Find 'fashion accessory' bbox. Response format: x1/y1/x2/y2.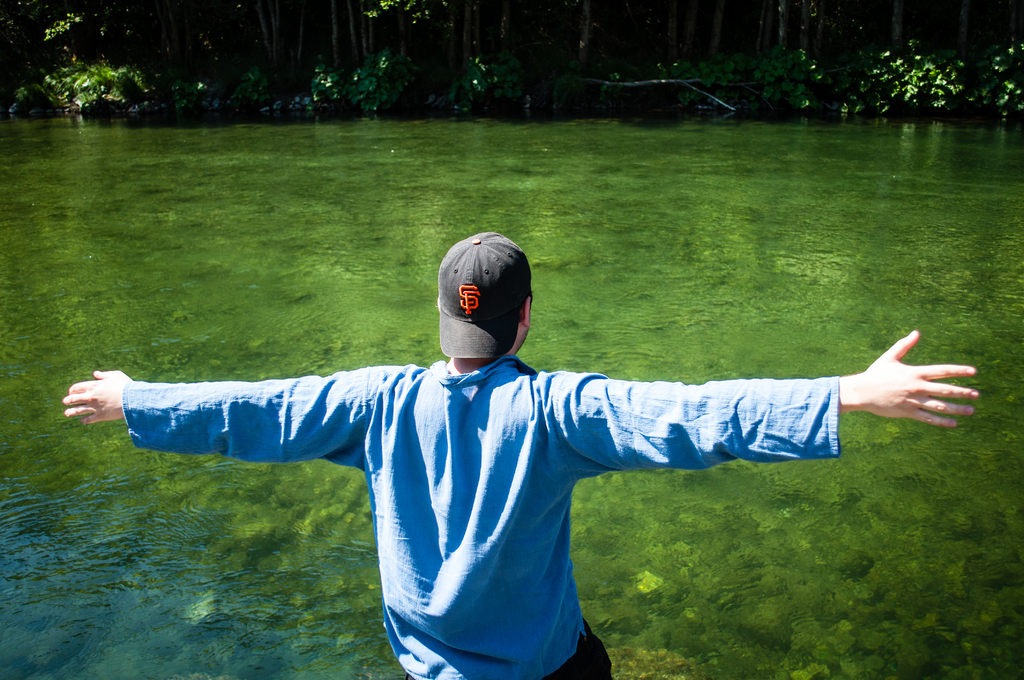
435/230/534/360.
